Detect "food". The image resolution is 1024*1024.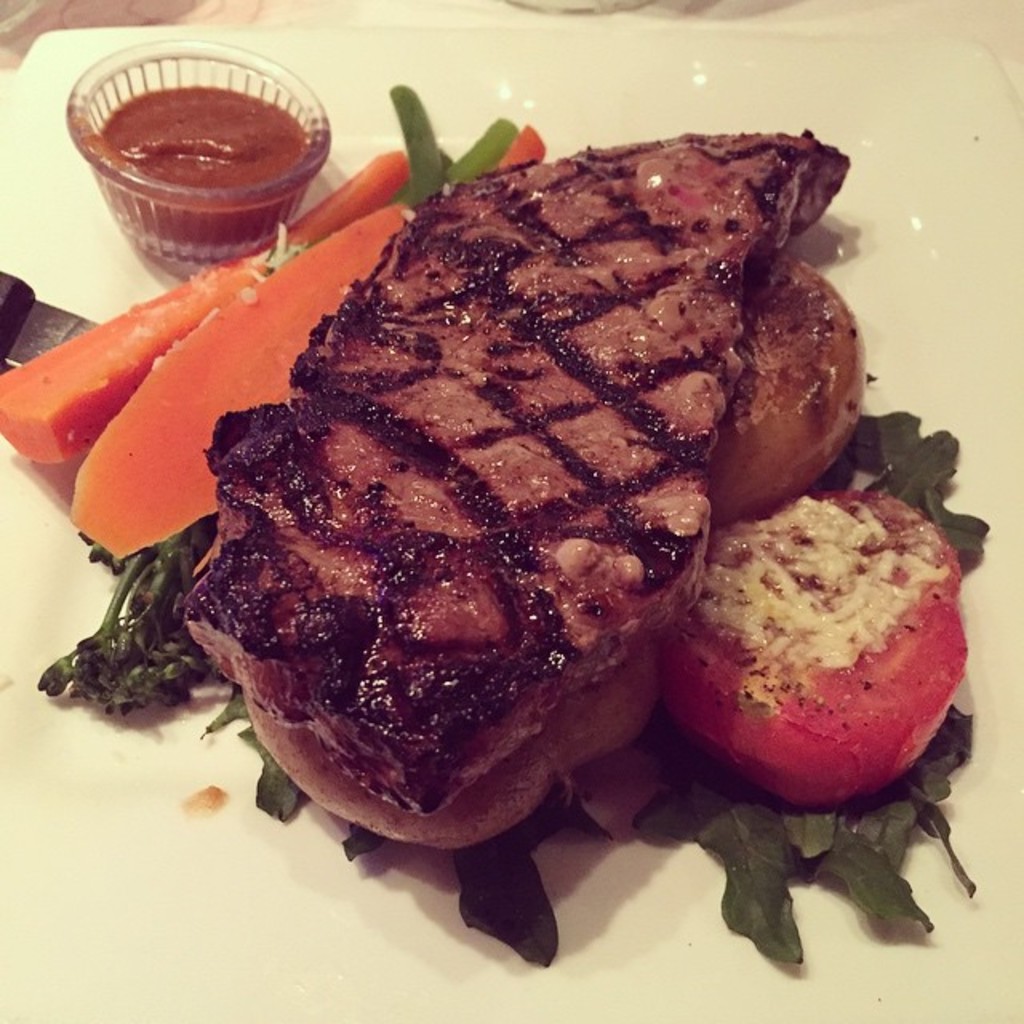
pyautogui.locateOnScreen(149, 125, 829, 880).
